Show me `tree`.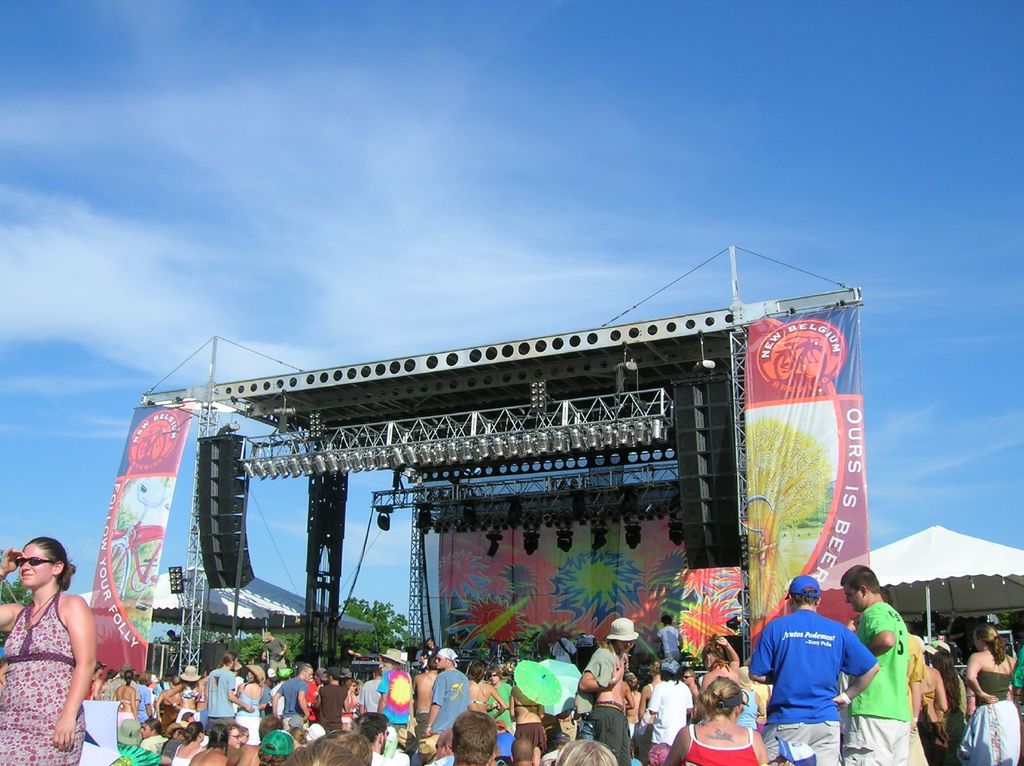
`tree` is here: l=234, t=630, r=321, b=687.
